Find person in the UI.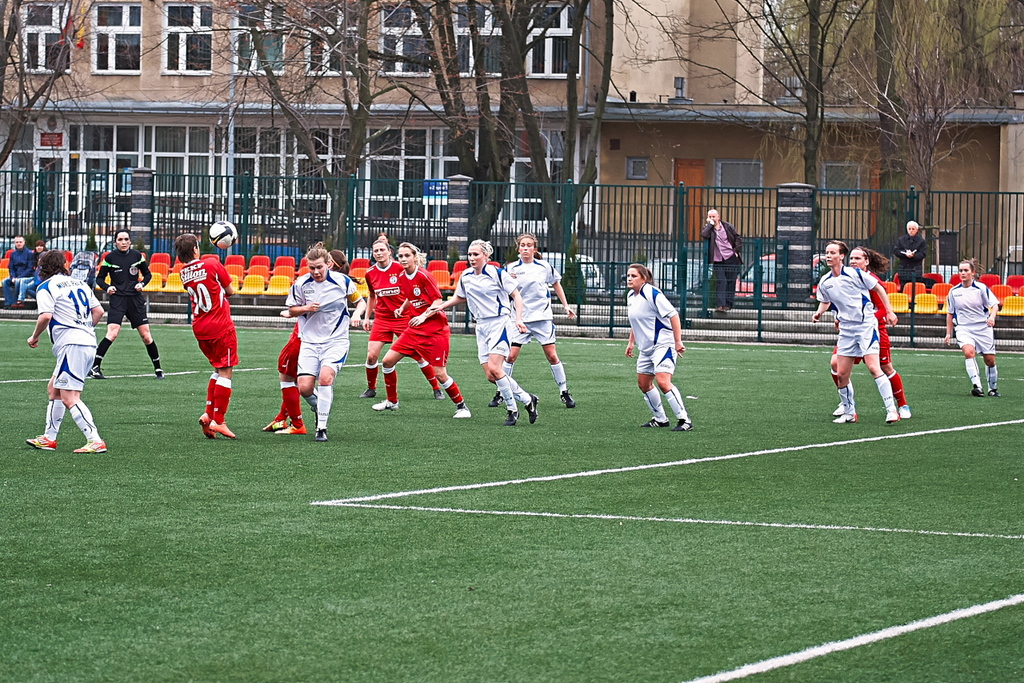
UI element at BBox(892, 221, 930, 284).
